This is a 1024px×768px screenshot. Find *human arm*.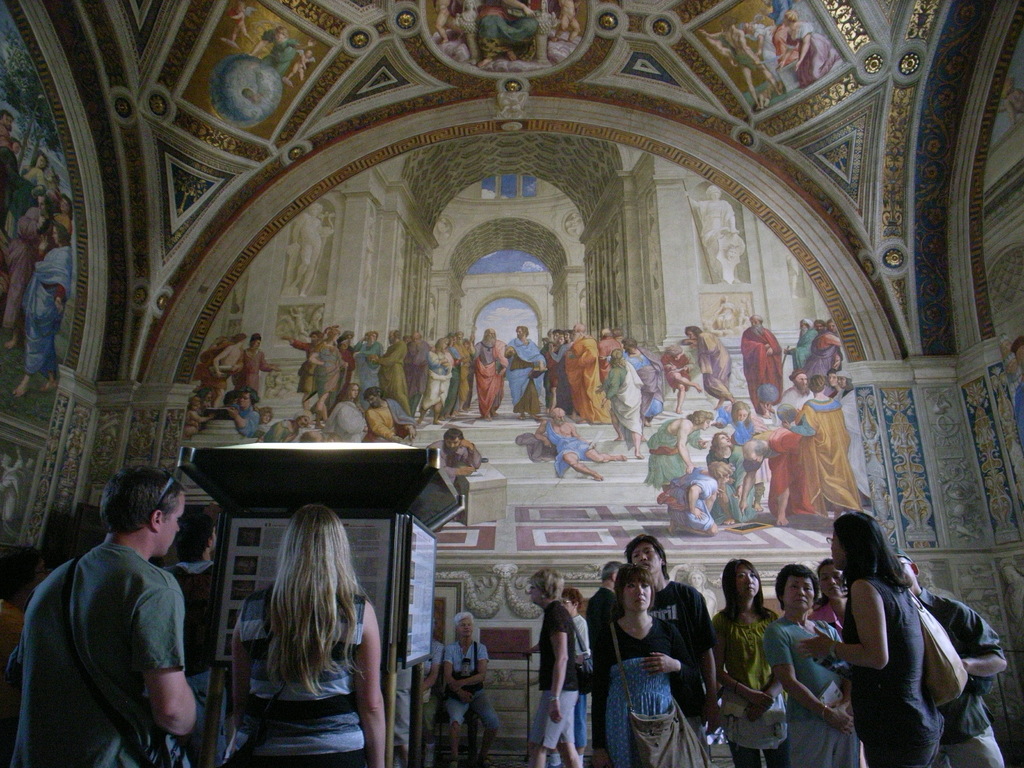
Bounding box: [left=797, top=580, right=886, bottom=673].
